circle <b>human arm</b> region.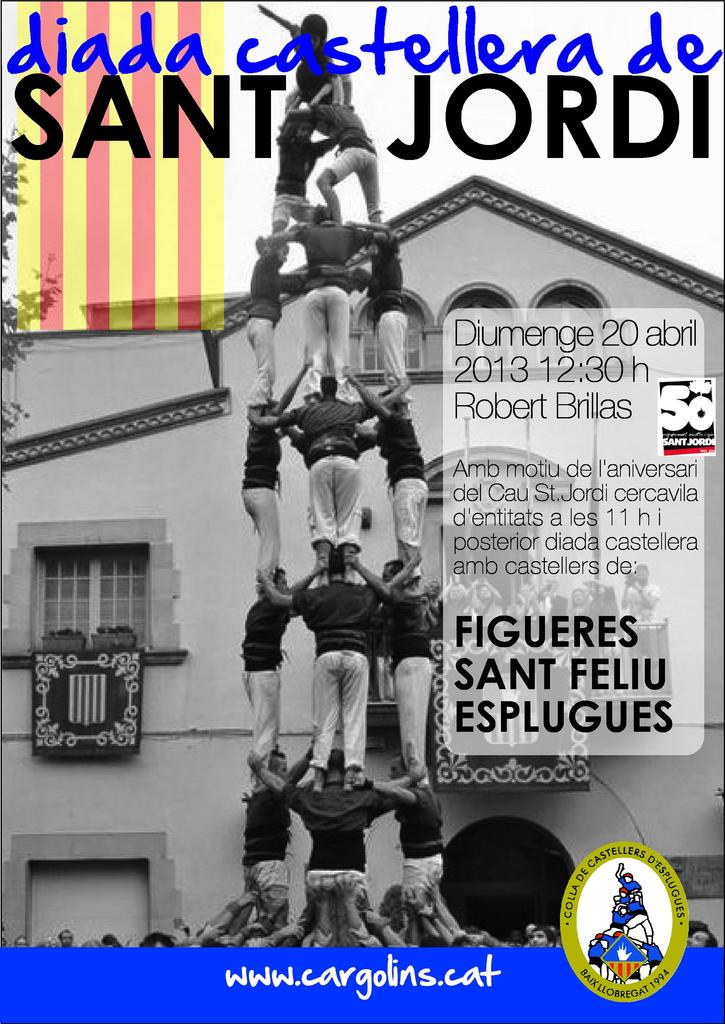
Region: (289, 563, 324, 607).
